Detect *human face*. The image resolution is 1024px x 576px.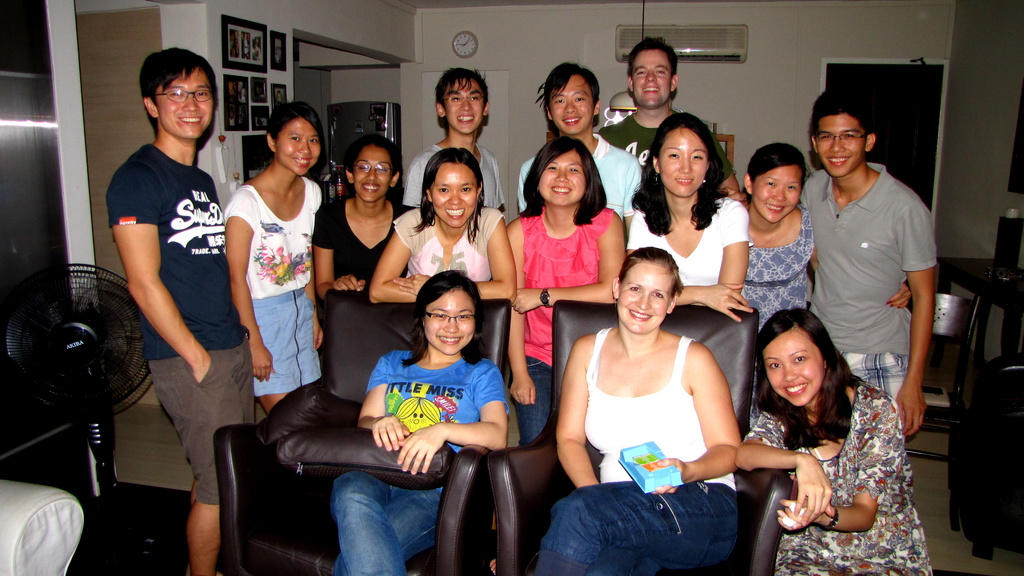
<box>540,143,586,207</box>.
